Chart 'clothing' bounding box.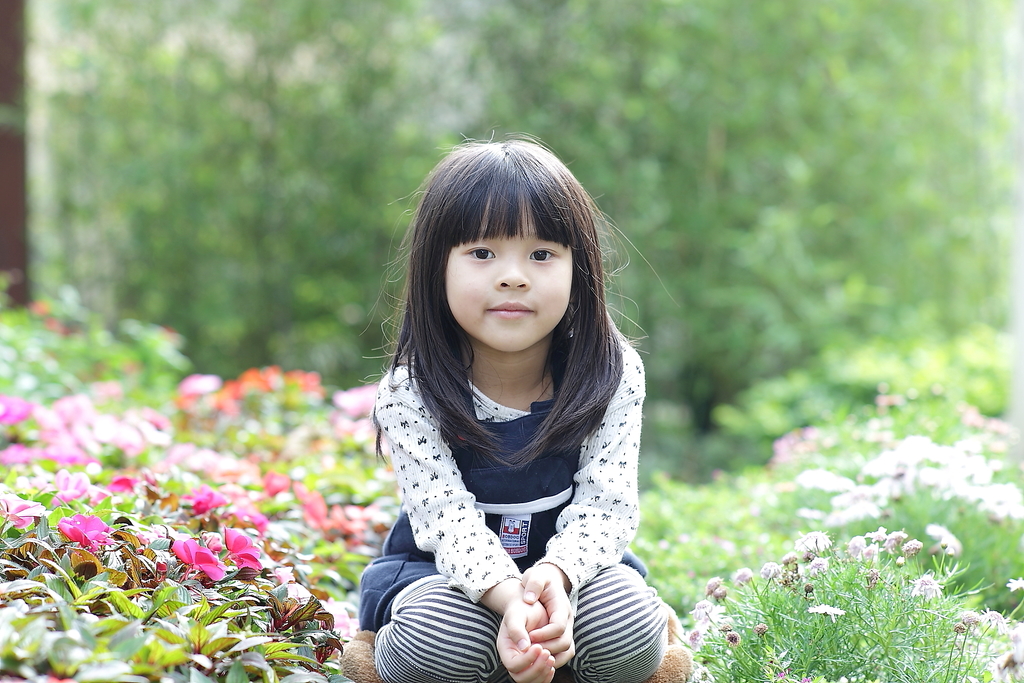
Charted: 340,257,657,675.
